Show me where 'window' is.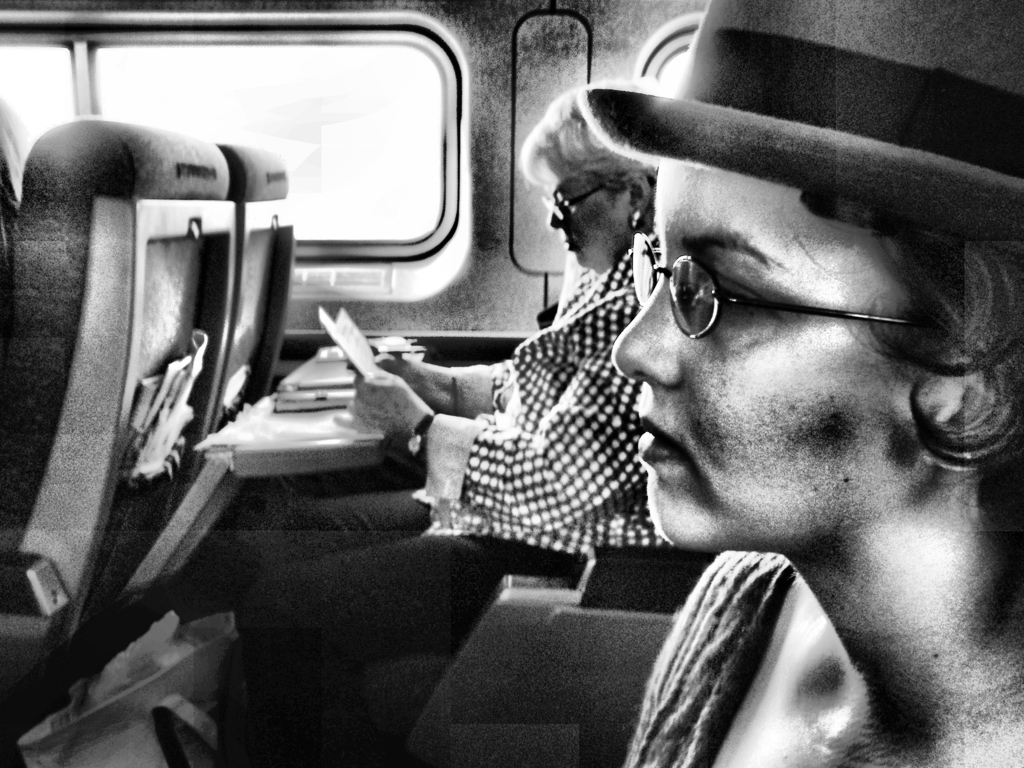
'window' is at 650, 38, 695, 94.
